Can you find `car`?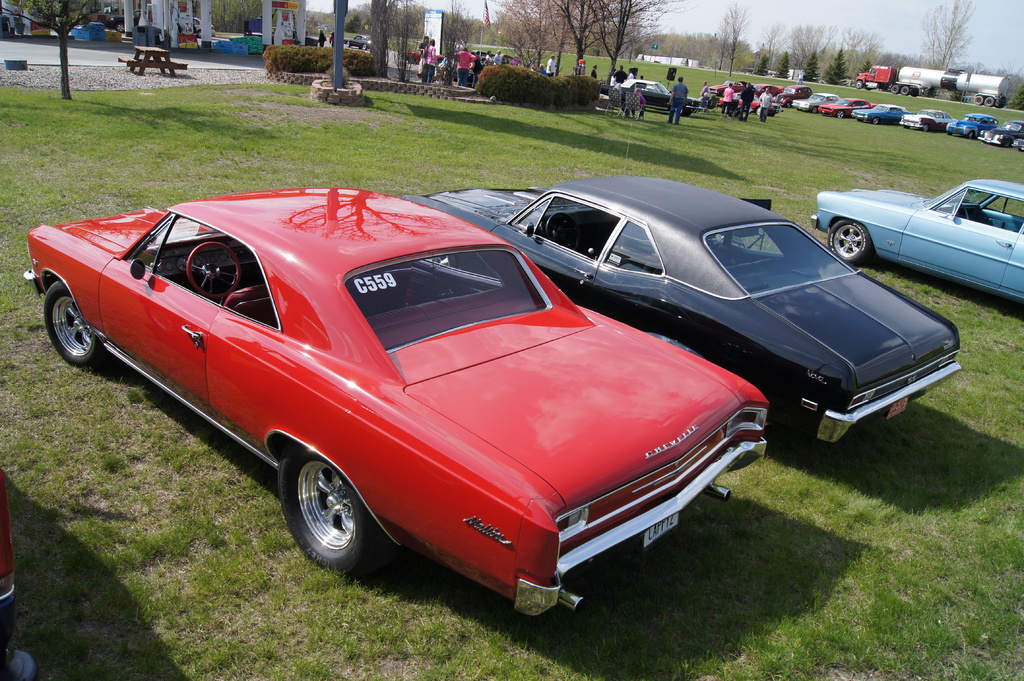
Yes, bounding box: 24 183 776 618.
